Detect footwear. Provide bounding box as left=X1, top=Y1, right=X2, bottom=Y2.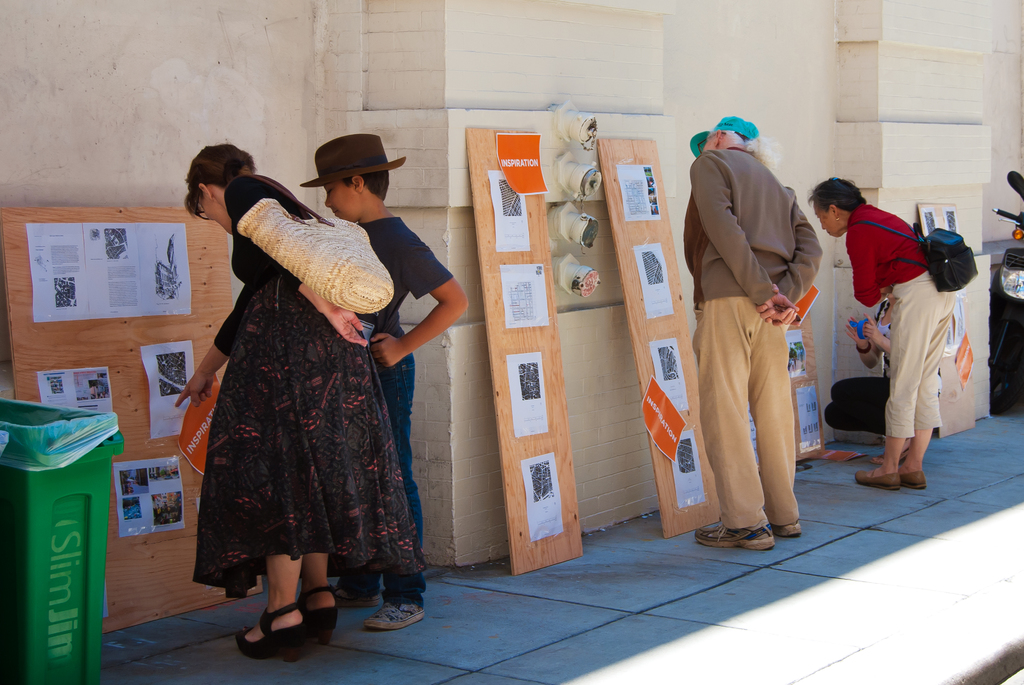
left=853, top=469, right=902, bottom=491.
